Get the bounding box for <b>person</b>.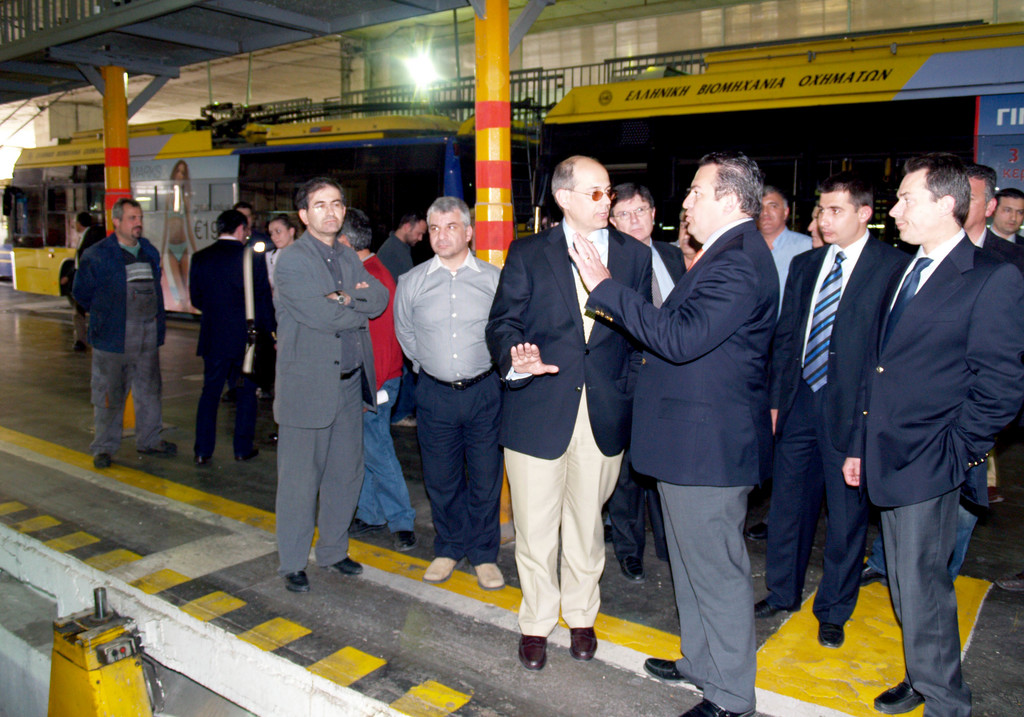
select_region(67, 196, 179, 457).
